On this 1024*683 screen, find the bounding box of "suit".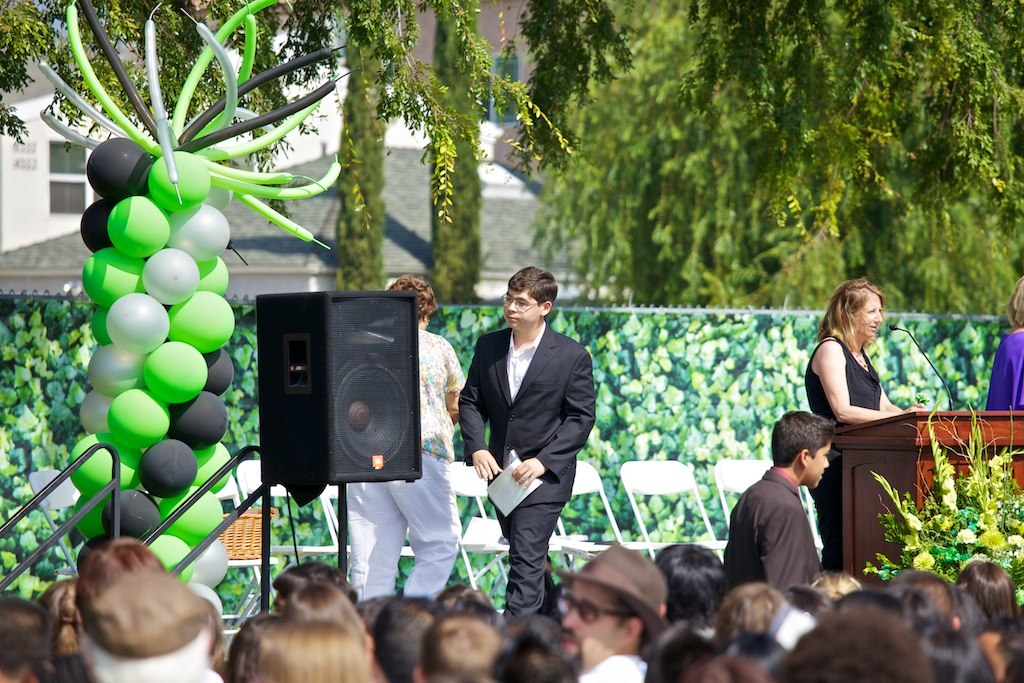
Bounding box: bbox(722, 461, 829, 600).
